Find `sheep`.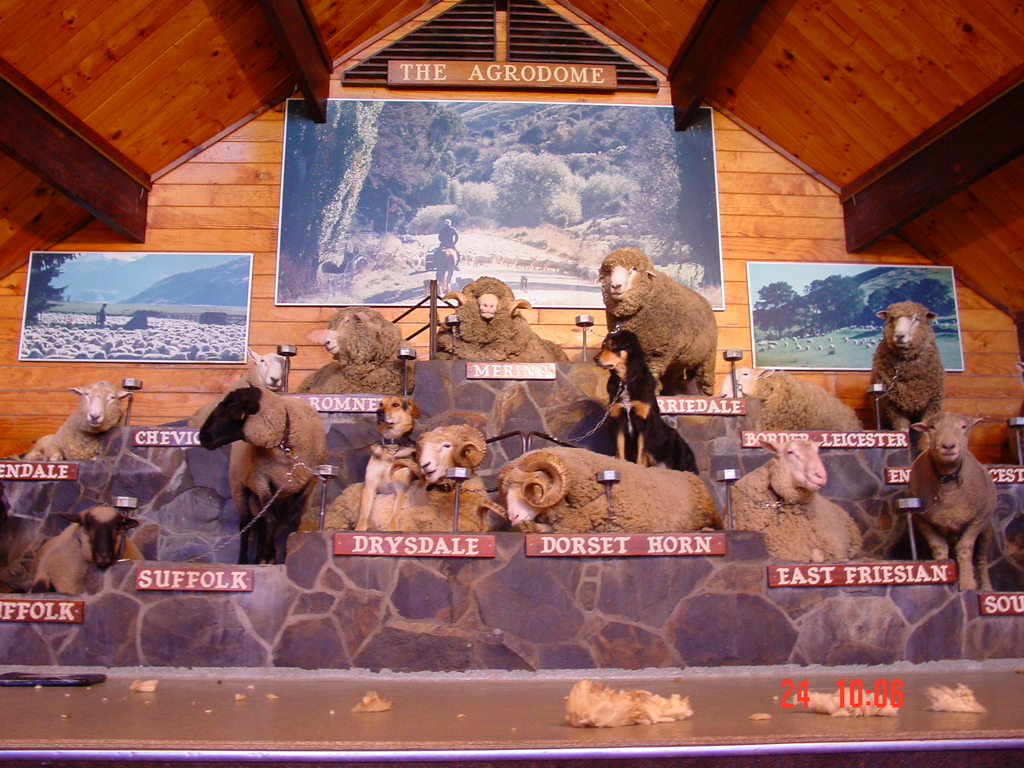
x1=22, y1=502, x2=147, y2=596.
